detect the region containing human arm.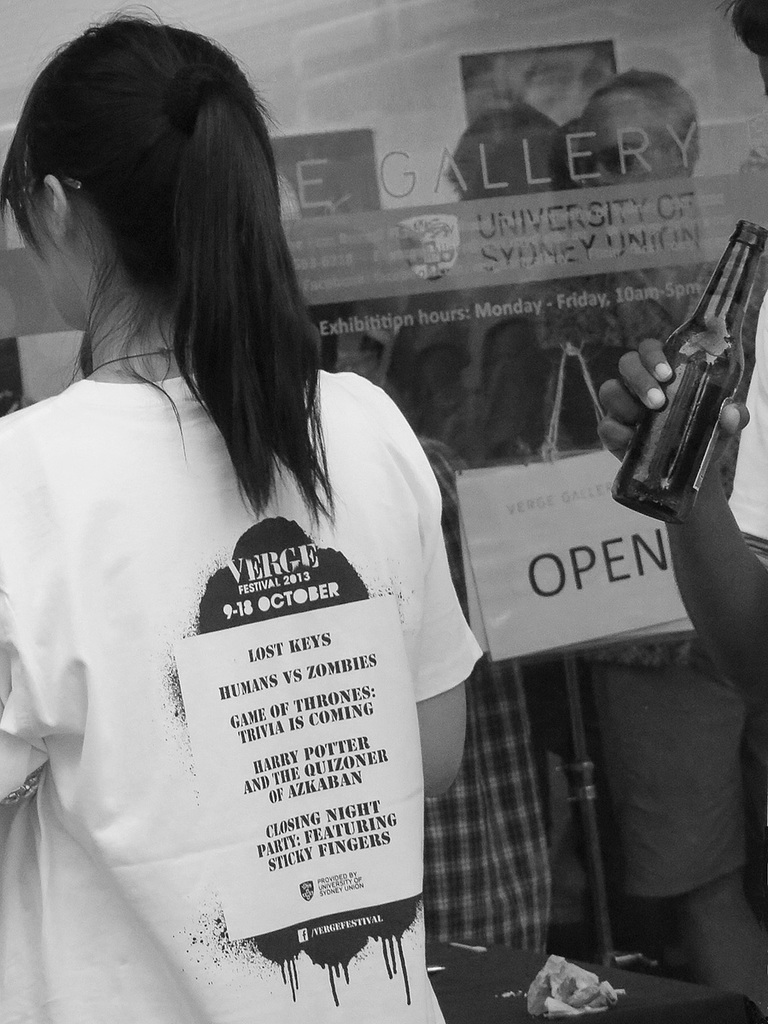
Rect(595, 340, 767, 704).
